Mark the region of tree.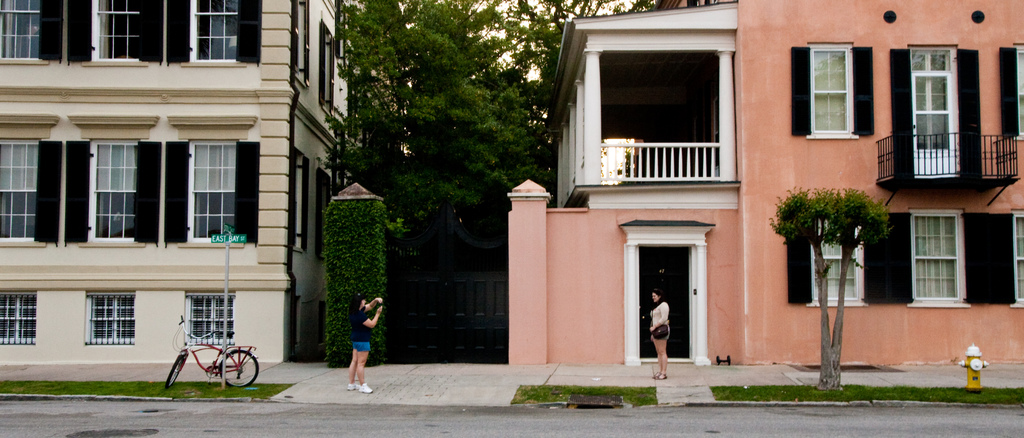
Region: (320, 0, 675, 368).
